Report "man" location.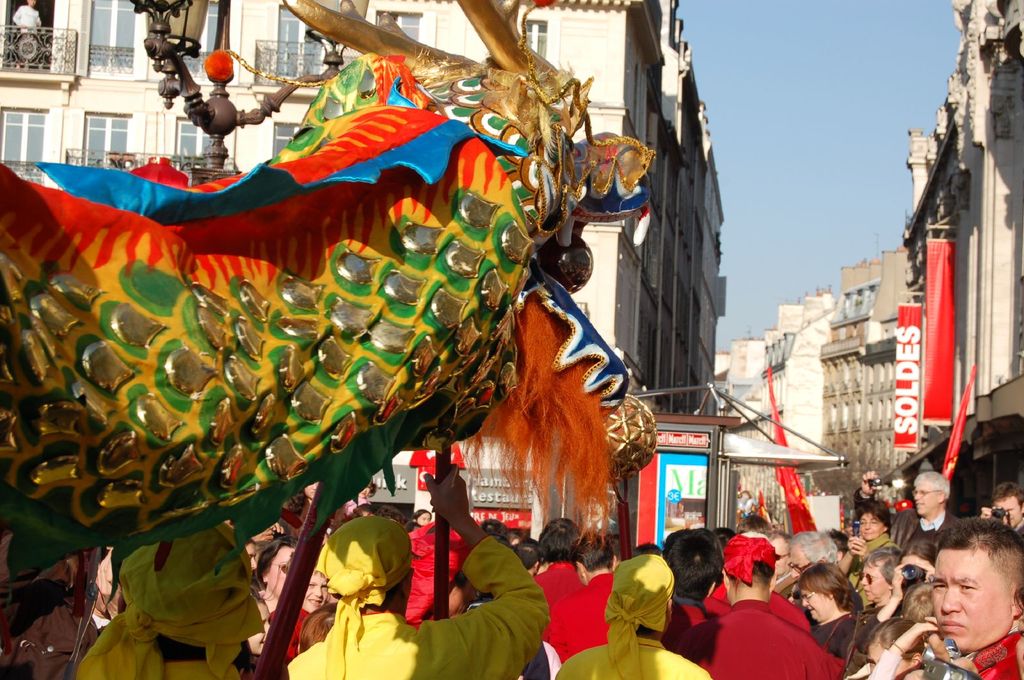
Report: (541,532,617,668).
